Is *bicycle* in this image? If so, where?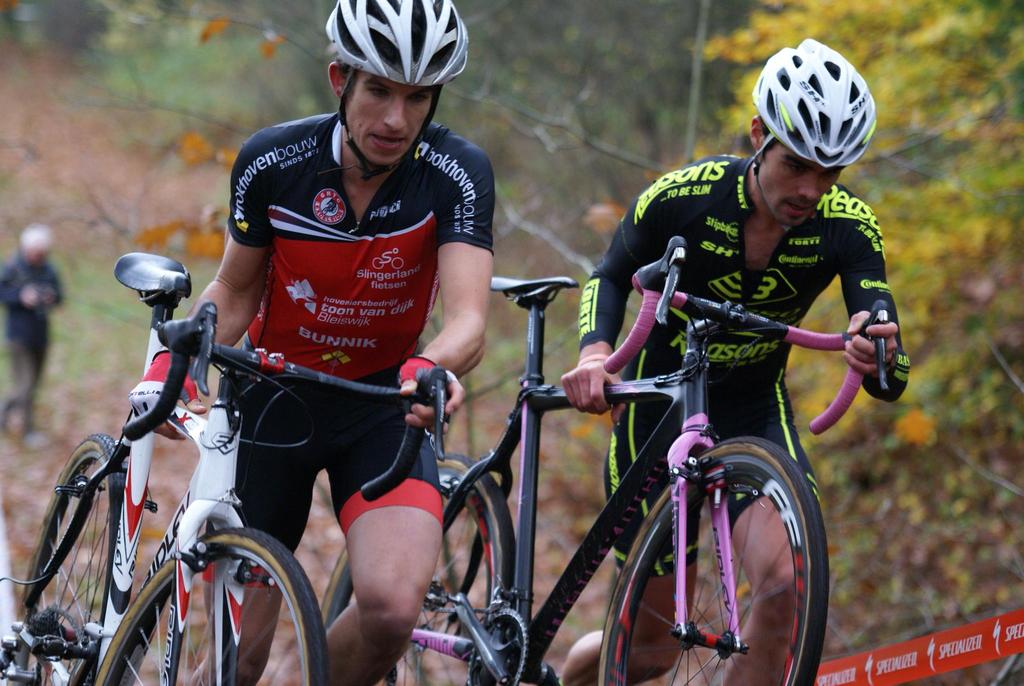
Yes, at <bbox>318, 233, 890, 685</bbox>.
